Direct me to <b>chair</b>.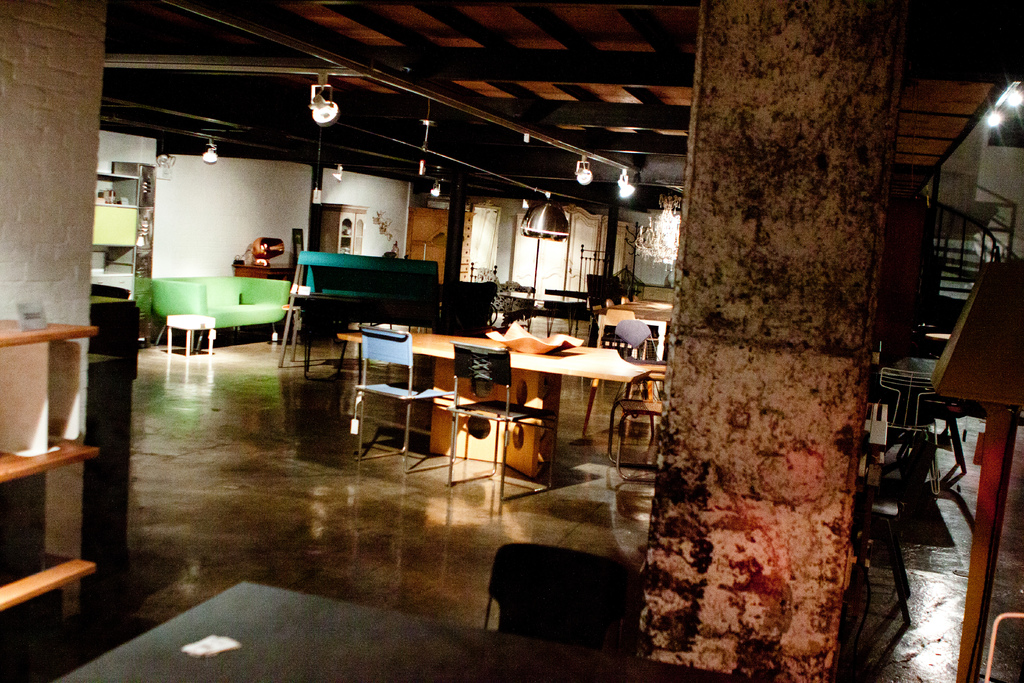
Direction: (601,363,657,487).
